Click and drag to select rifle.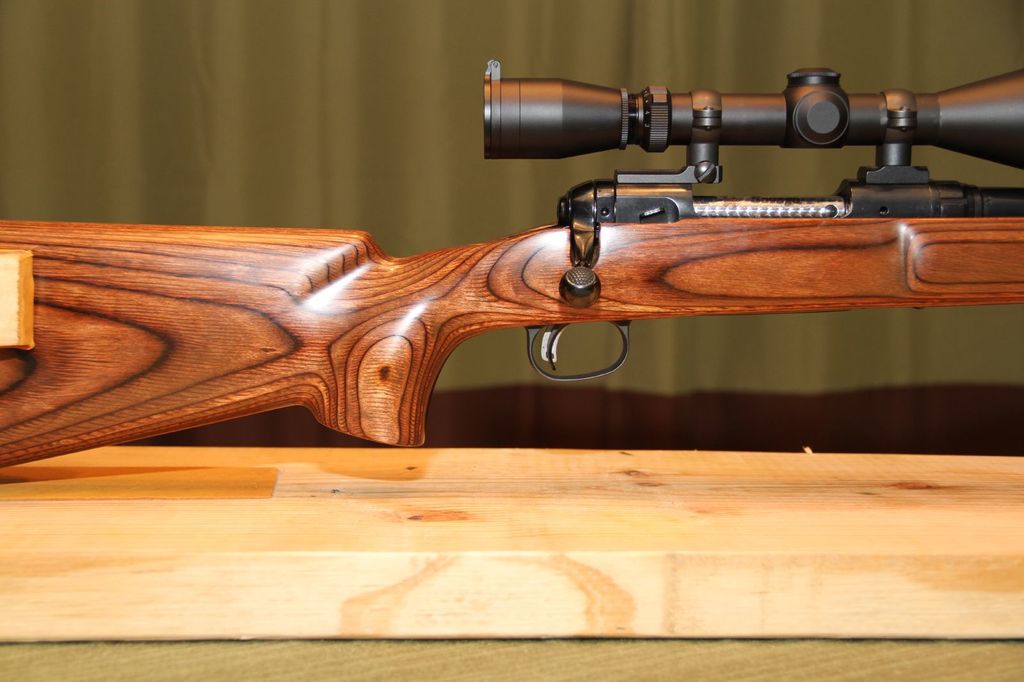
Selection: 0, 60, 1023, 471.
